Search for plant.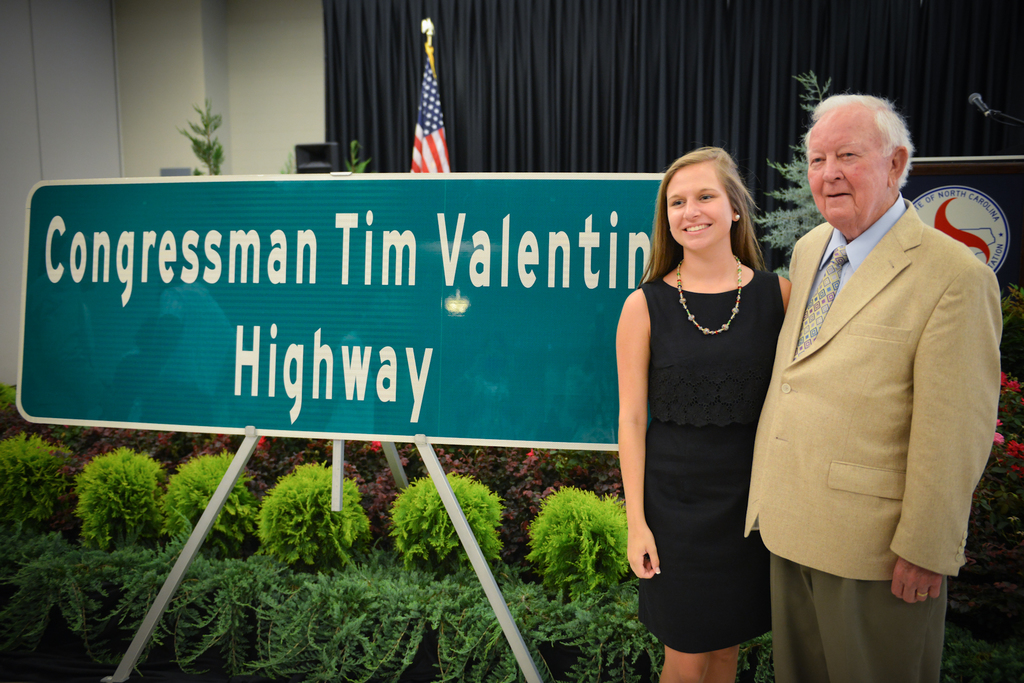
Found at region(151, 447, 266, 559).
